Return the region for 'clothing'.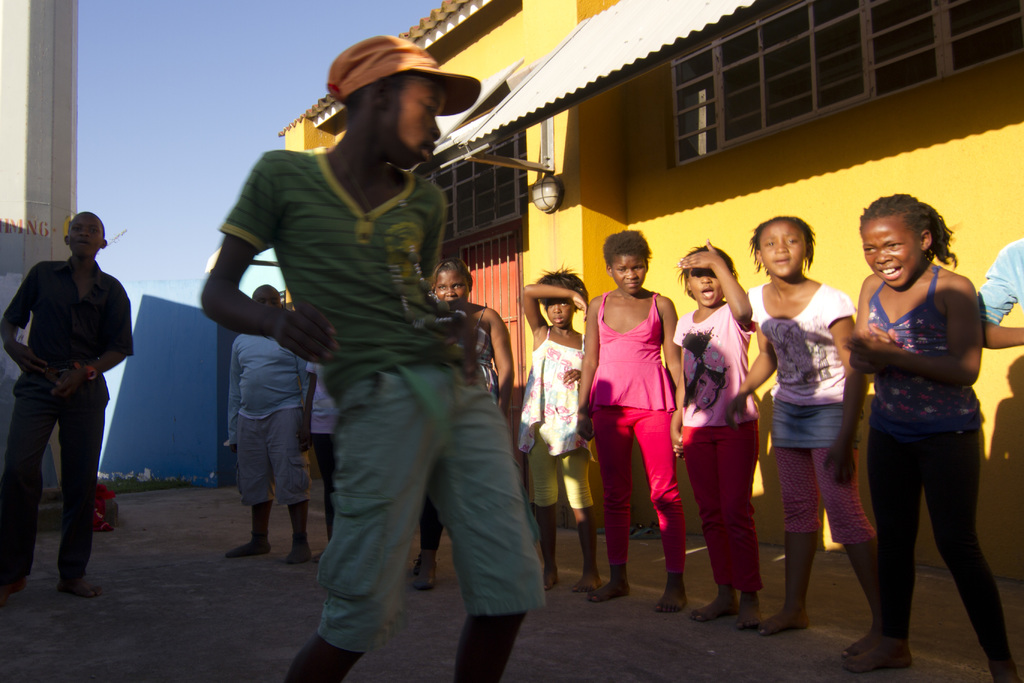
BBox(865, 265, 1000, 662).
